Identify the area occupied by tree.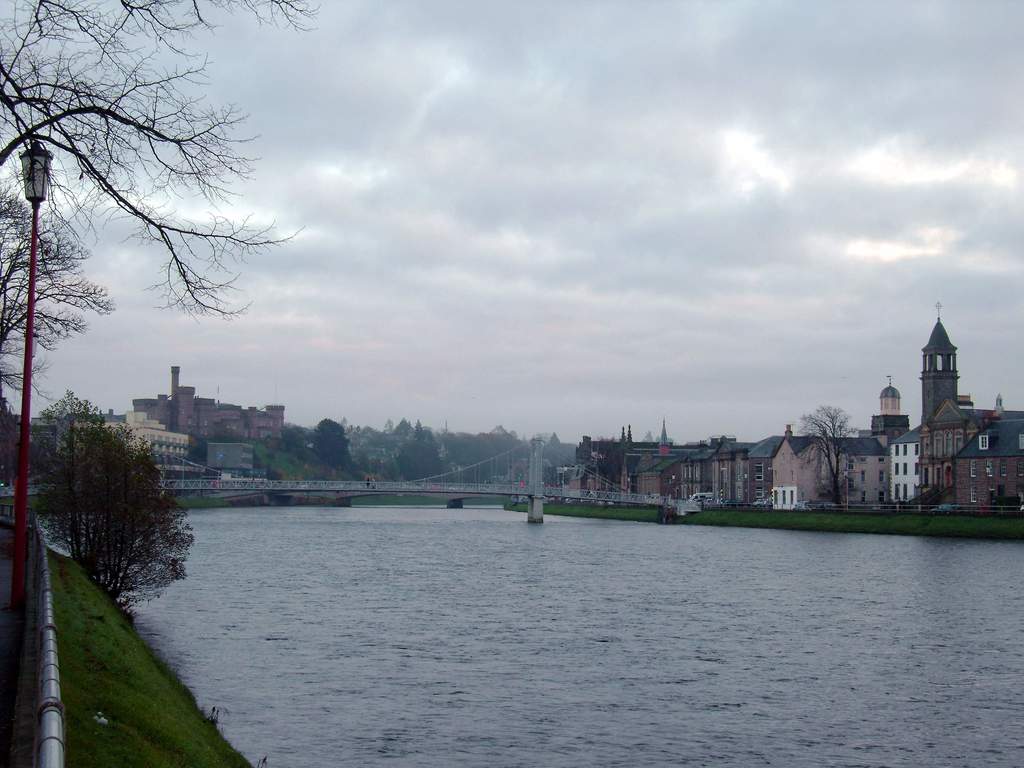
Area: bbox(0, 0, 322, 379).
